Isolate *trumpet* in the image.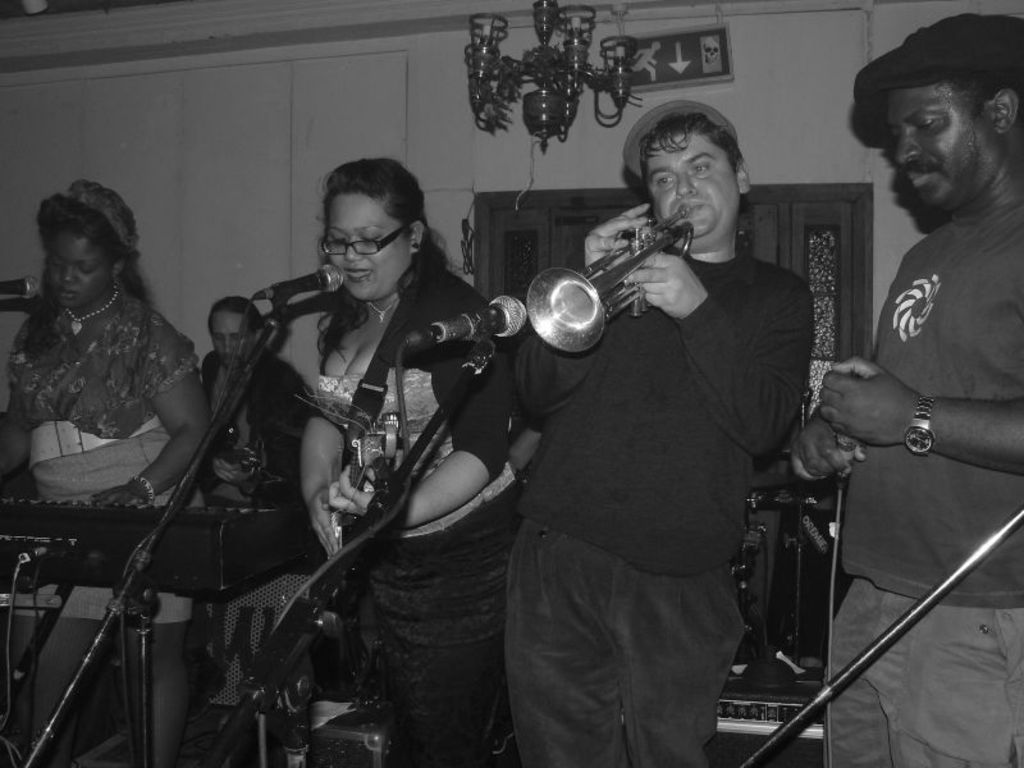
Isolated region: x1=512 y1=188 x2=712 y2=349.
